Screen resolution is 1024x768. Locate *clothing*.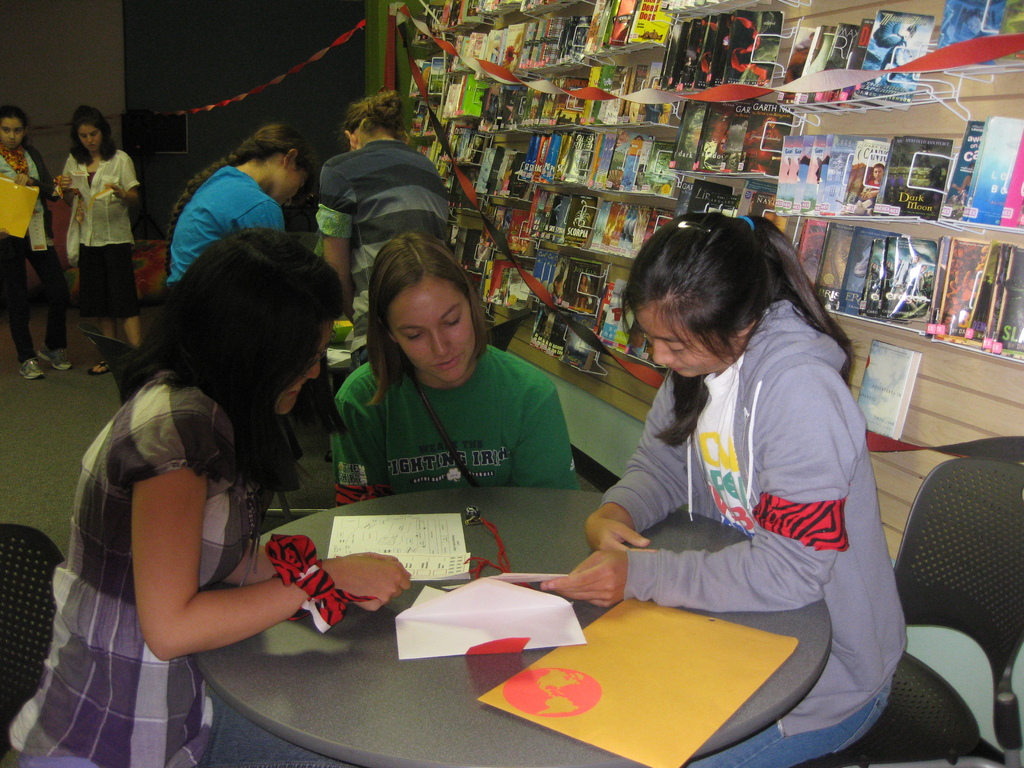
167/161/306/495.
